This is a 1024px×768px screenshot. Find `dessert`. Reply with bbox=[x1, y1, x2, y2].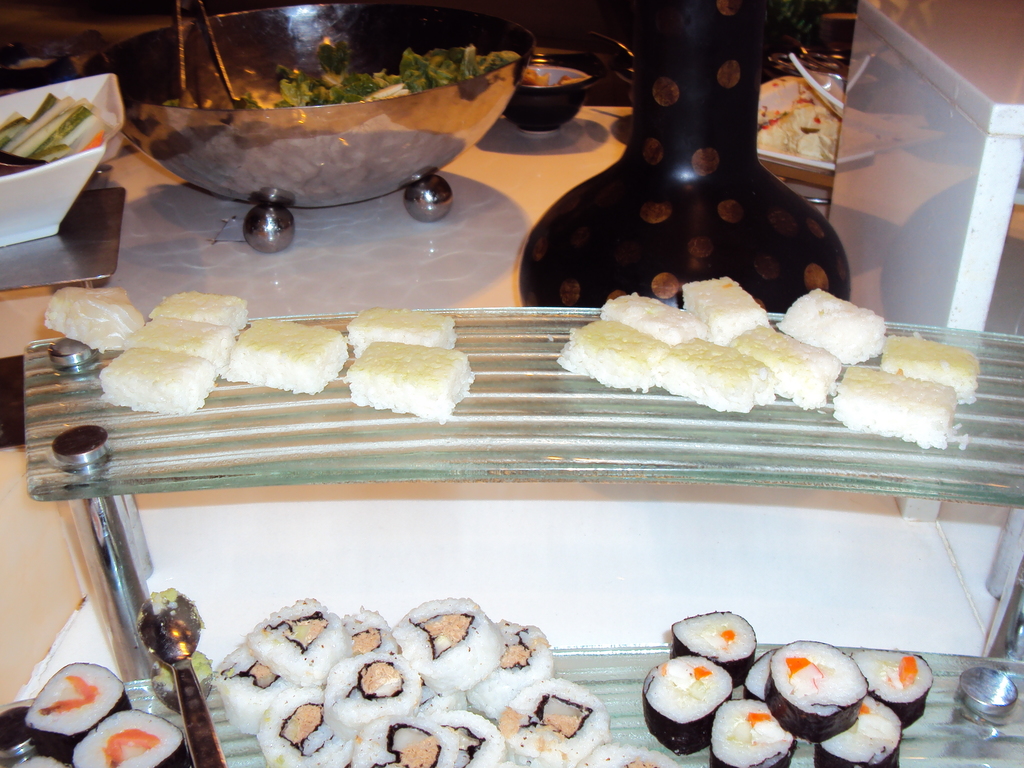
bbox=[558, 317, 673, 392].
